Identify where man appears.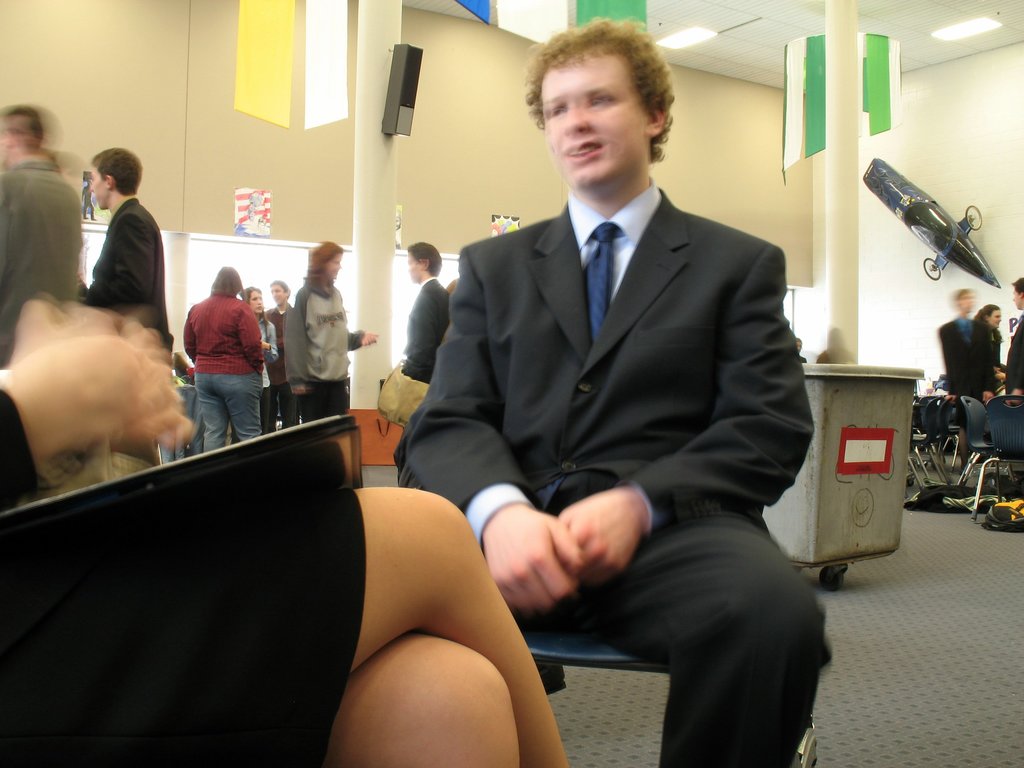
Appears at {"left": 996, "top": 278, "right": 1023, "bottom": 412}.
